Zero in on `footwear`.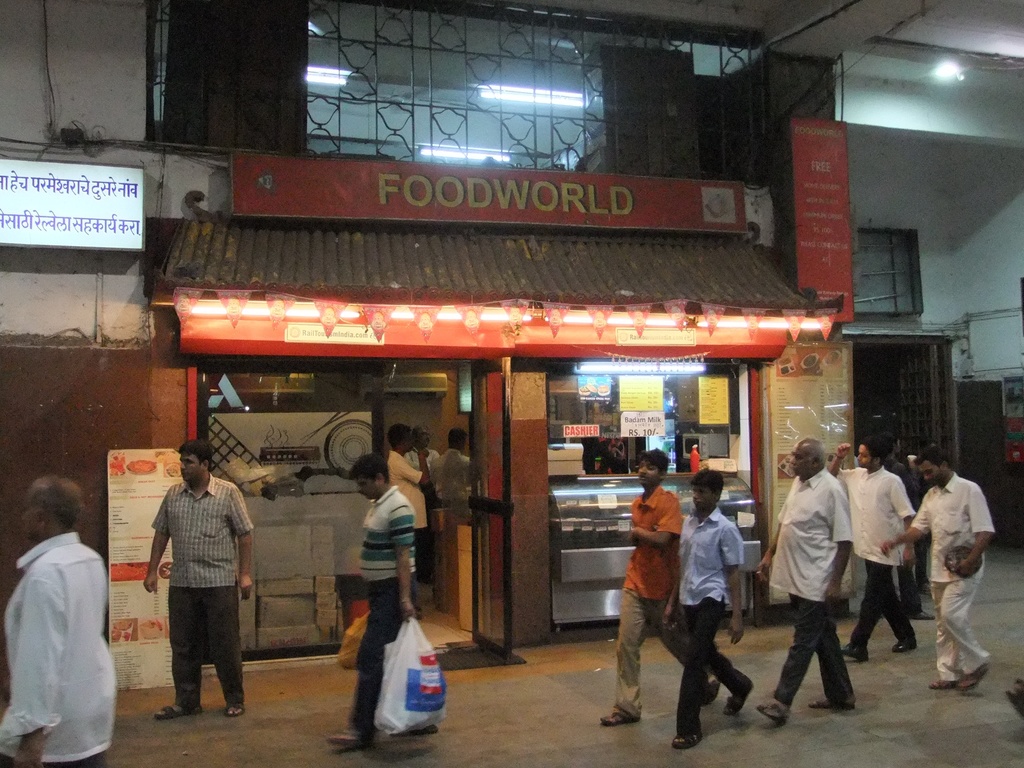
Zeroed in: [401, 726, 438, 737].
